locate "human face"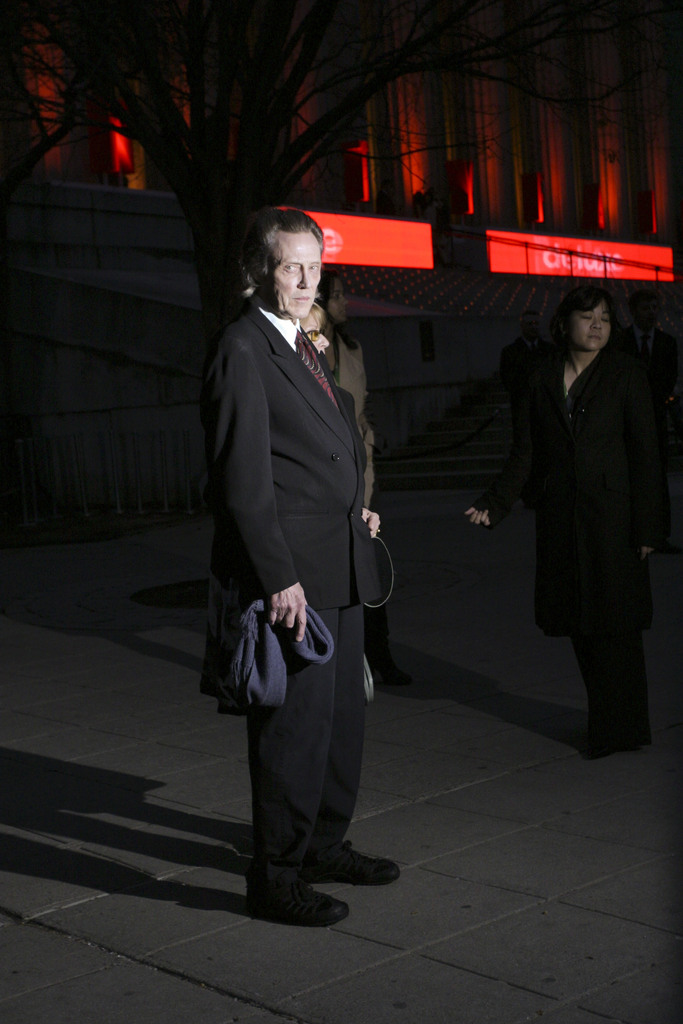
[left=570, top=301, right=610, bottom=350]
